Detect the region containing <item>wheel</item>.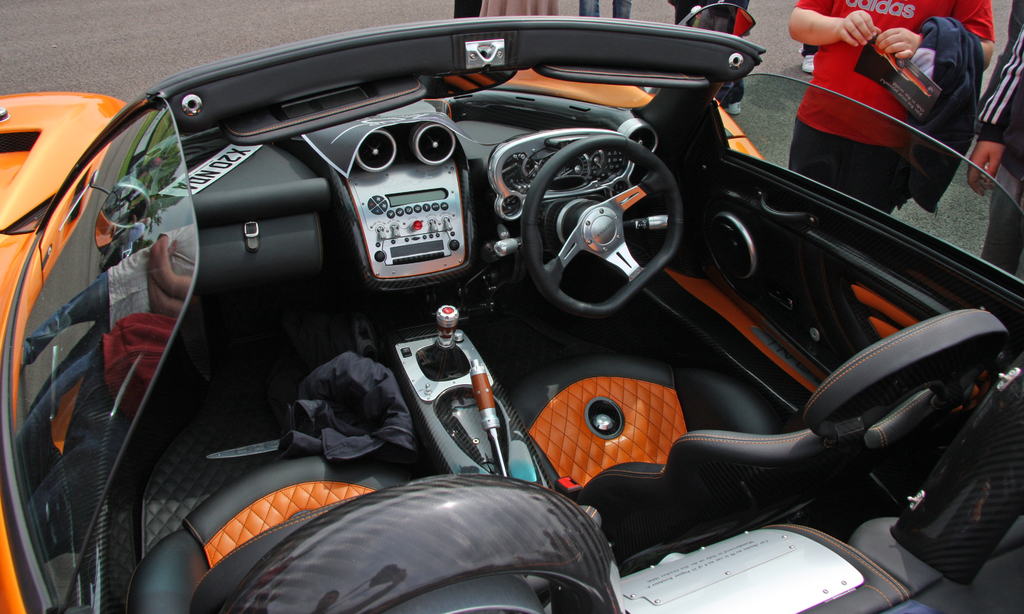
region(548, 120, 664, 316).
